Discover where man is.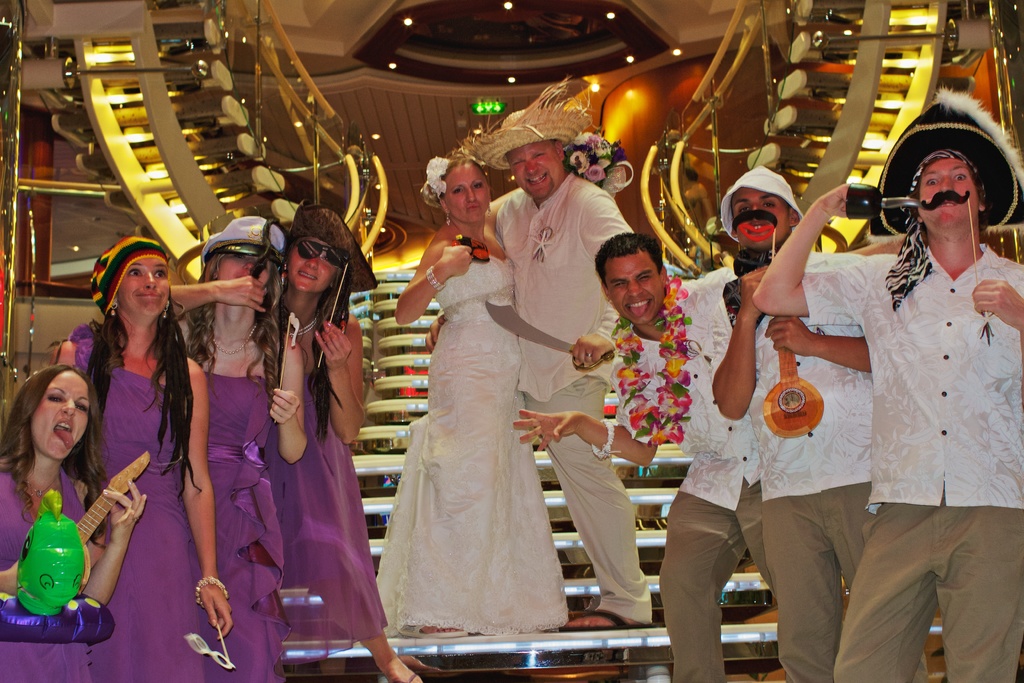
Discovered at (469,67,671,647).
